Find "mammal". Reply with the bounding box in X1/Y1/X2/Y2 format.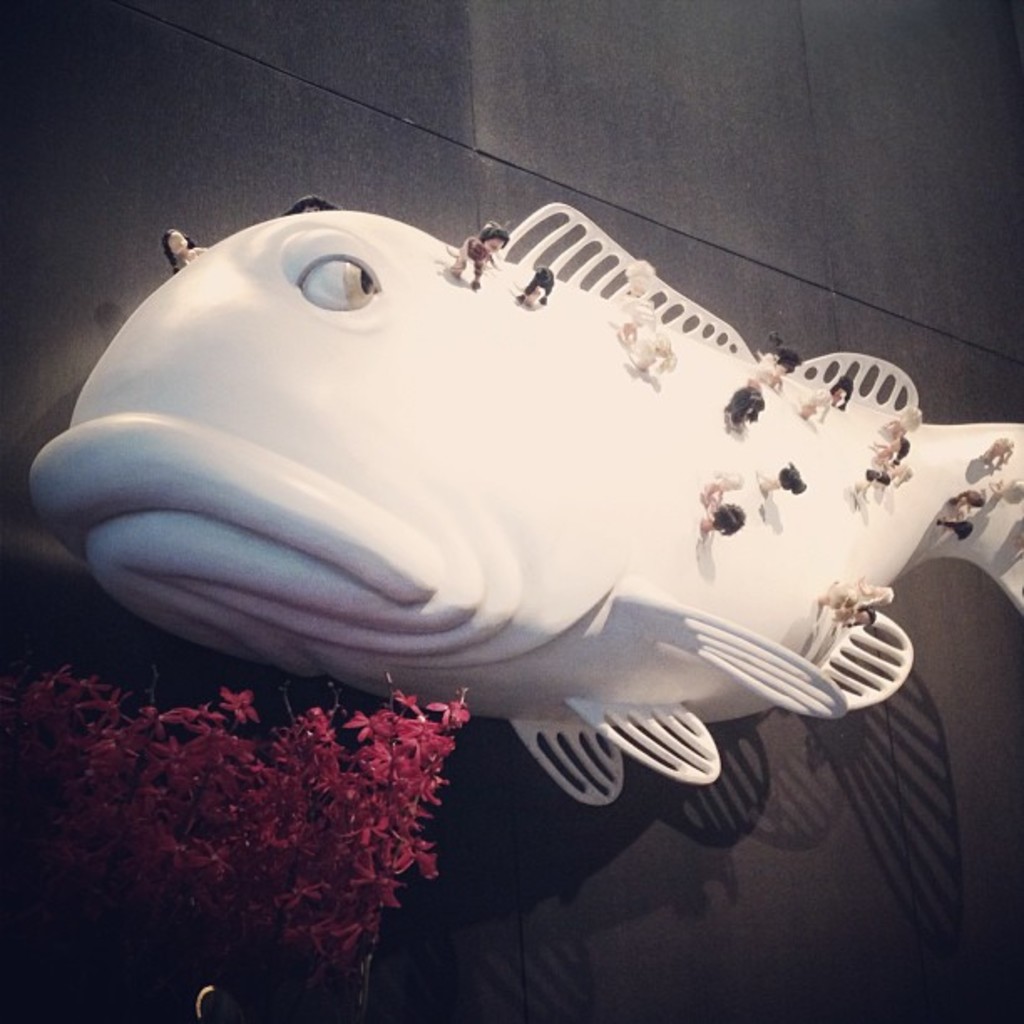
890/463/907/492.
